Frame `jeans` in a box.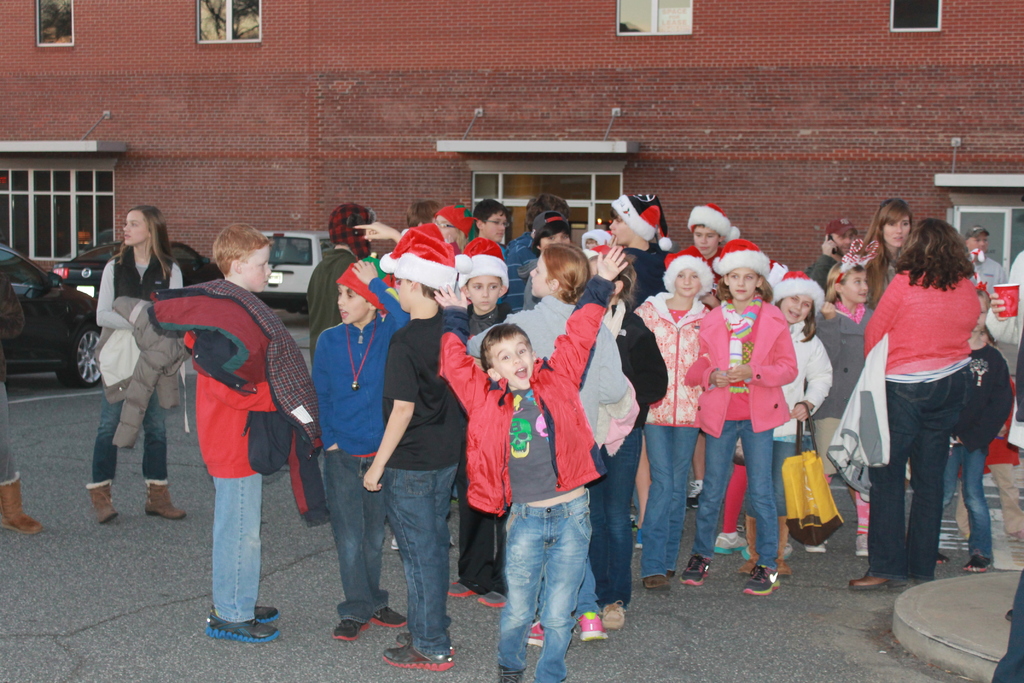
crop(385, 470, 458, 659).
